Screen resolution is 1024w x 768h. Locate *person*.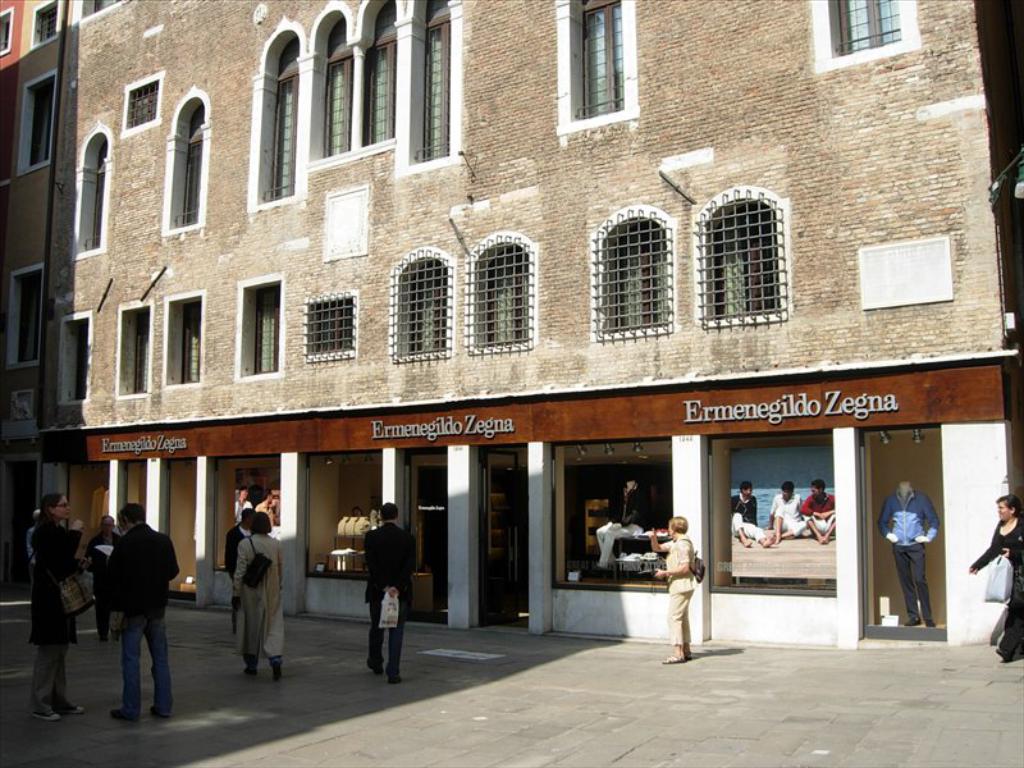
crop(346, 509, 403, 682).
